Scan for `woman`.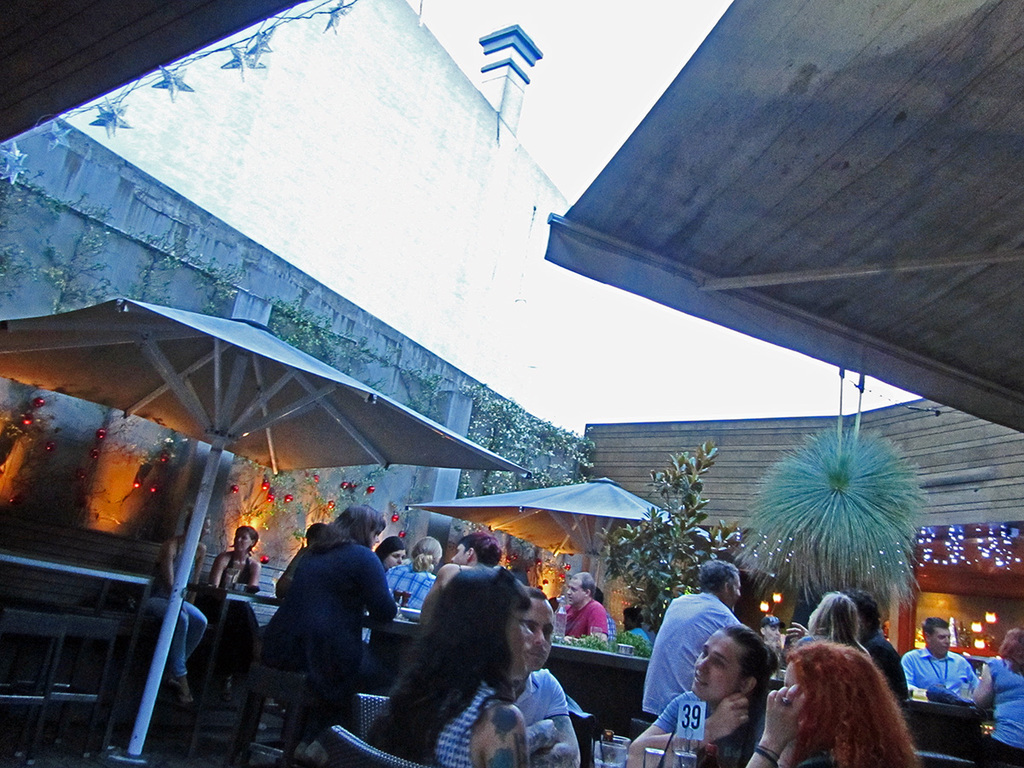
Scan result: region(364, 565, 531, 767).
